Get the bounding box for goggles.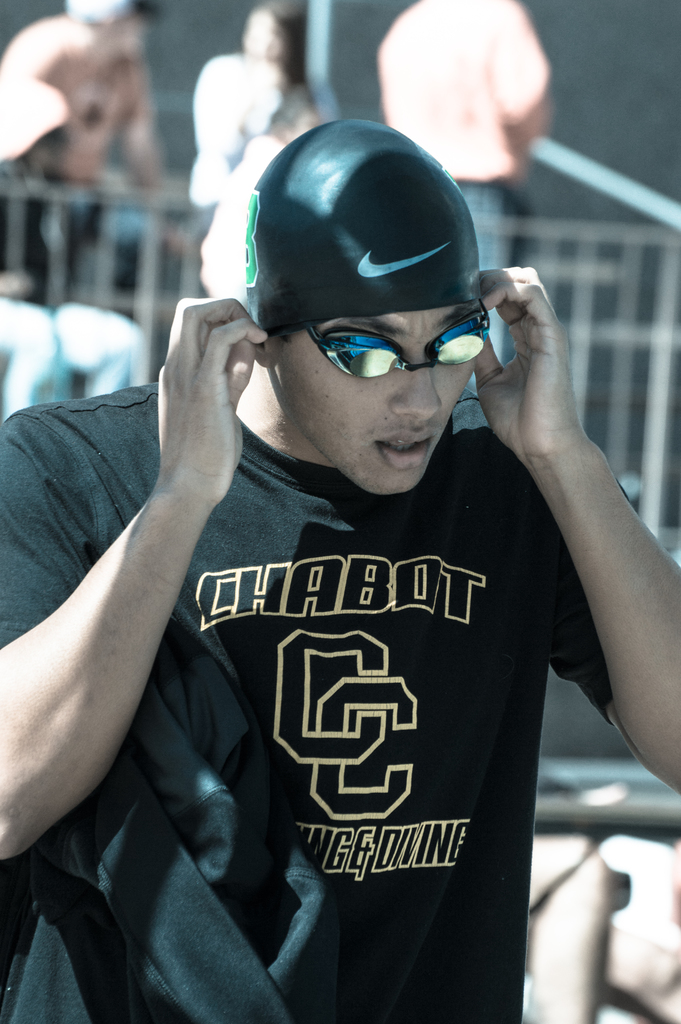
rect(277, 295, 500, 381).
